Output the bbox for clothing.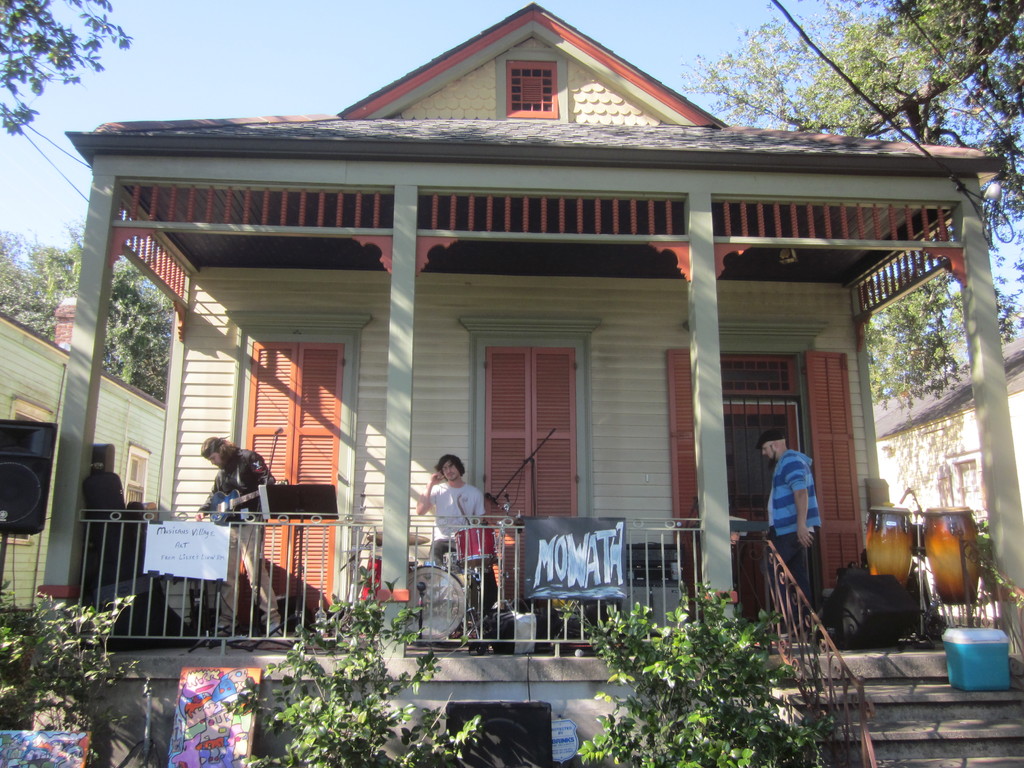
x1=424 y1=535 x2=503 y2=616.
